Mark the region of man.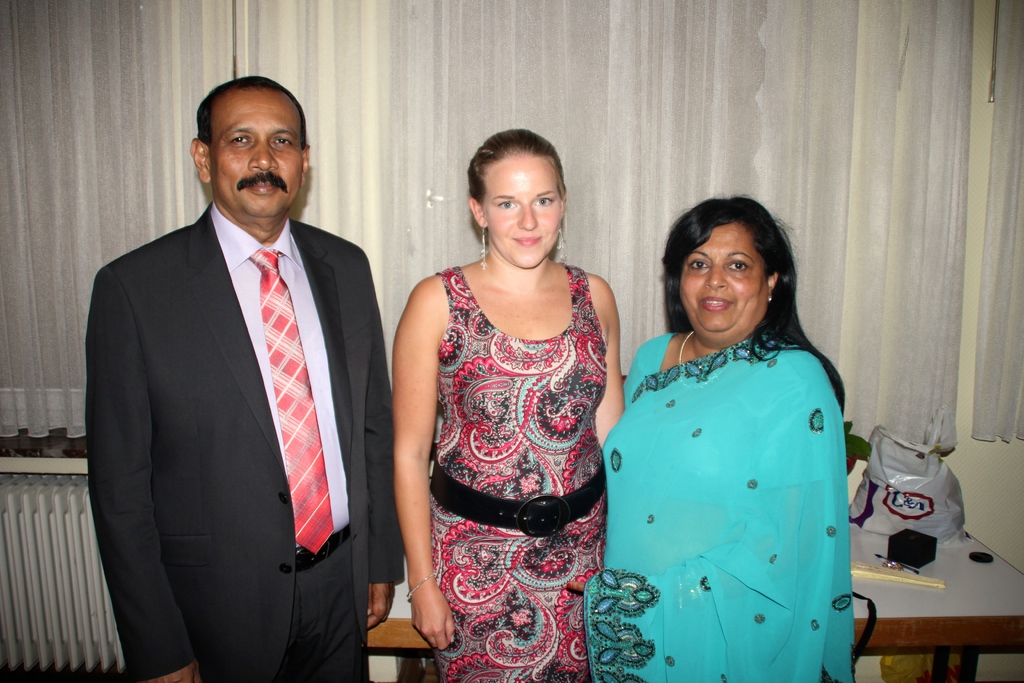
Region: [left=80, top=57, right=390, bottom=678].
